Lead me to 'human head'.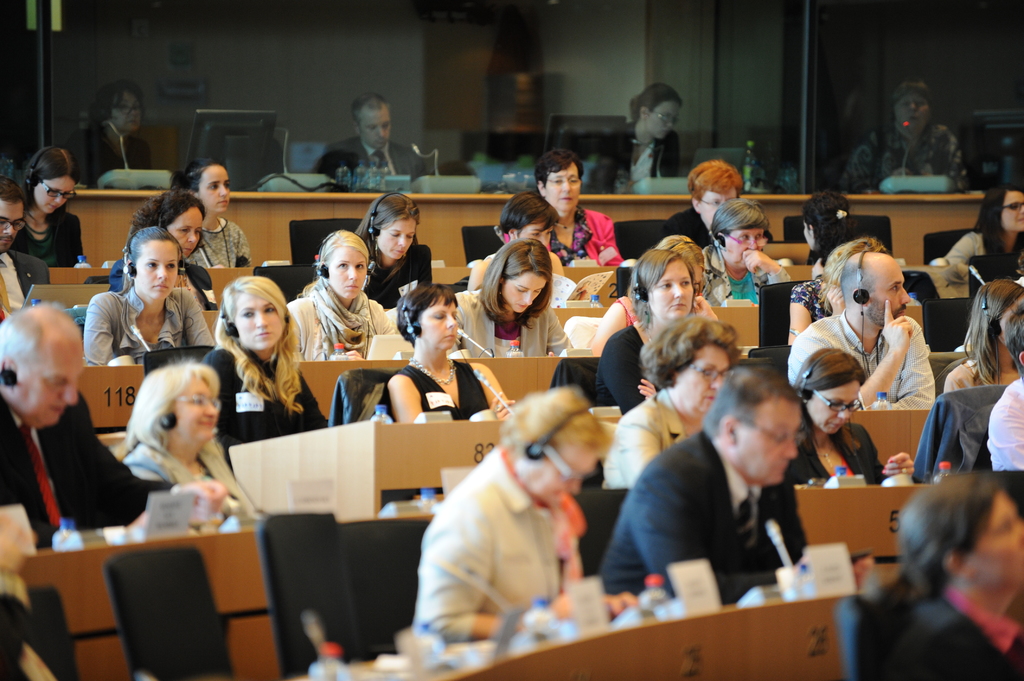
Lead to [x1=356, y1=189, x2=420, y2=259].
